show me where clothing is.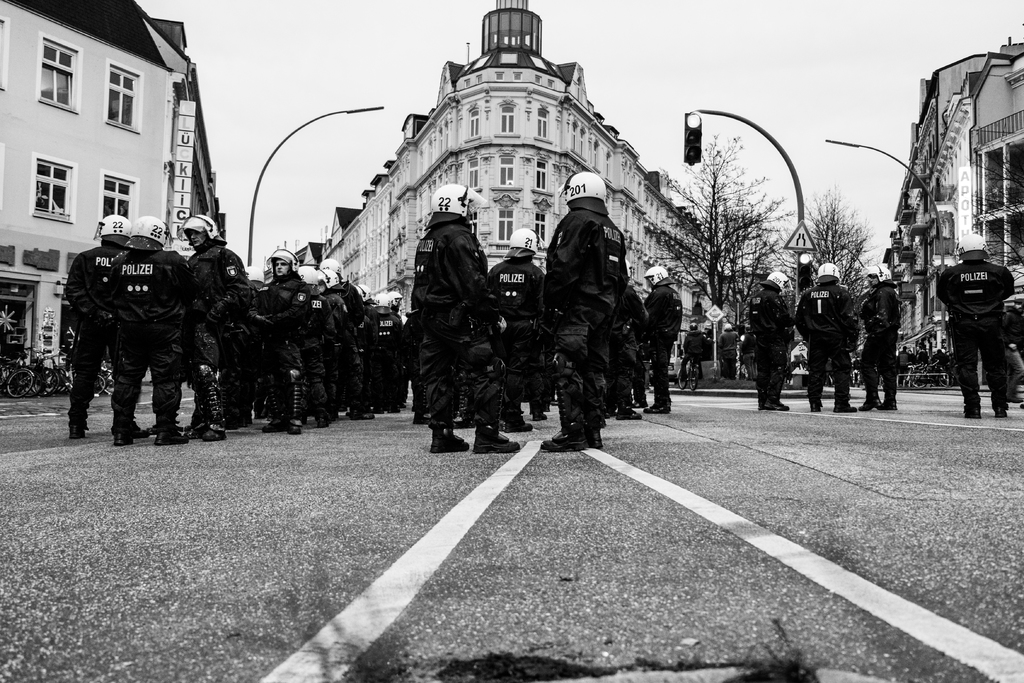
clothing is at x1=280, y1=290, x2=330, y2=427.
